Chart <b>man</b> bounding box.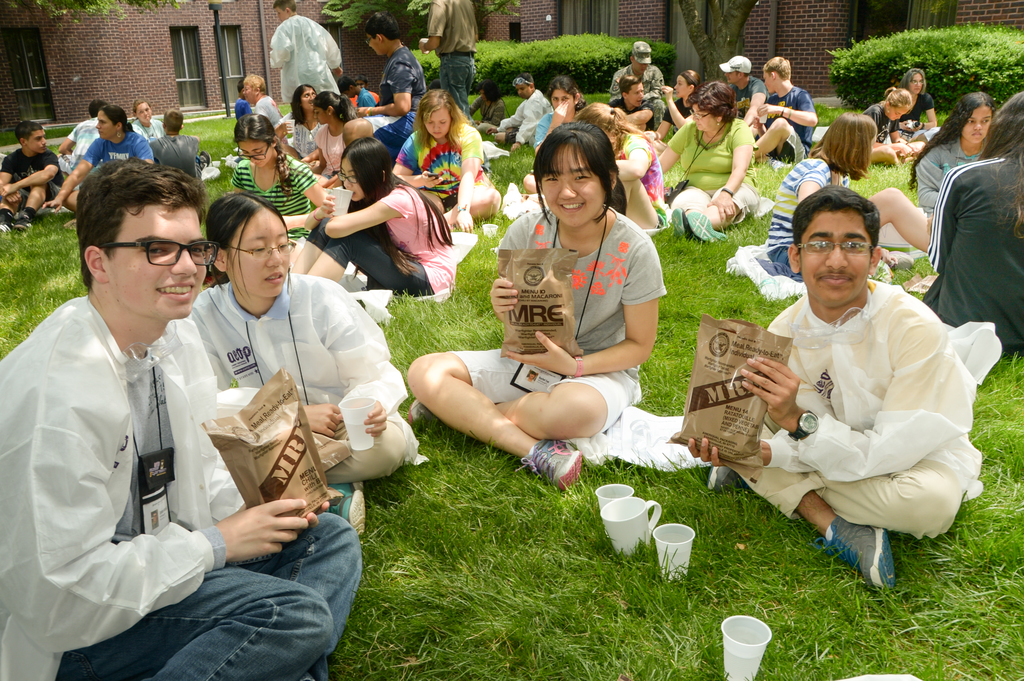
Charted: locate(269, 0, 347, 94).
